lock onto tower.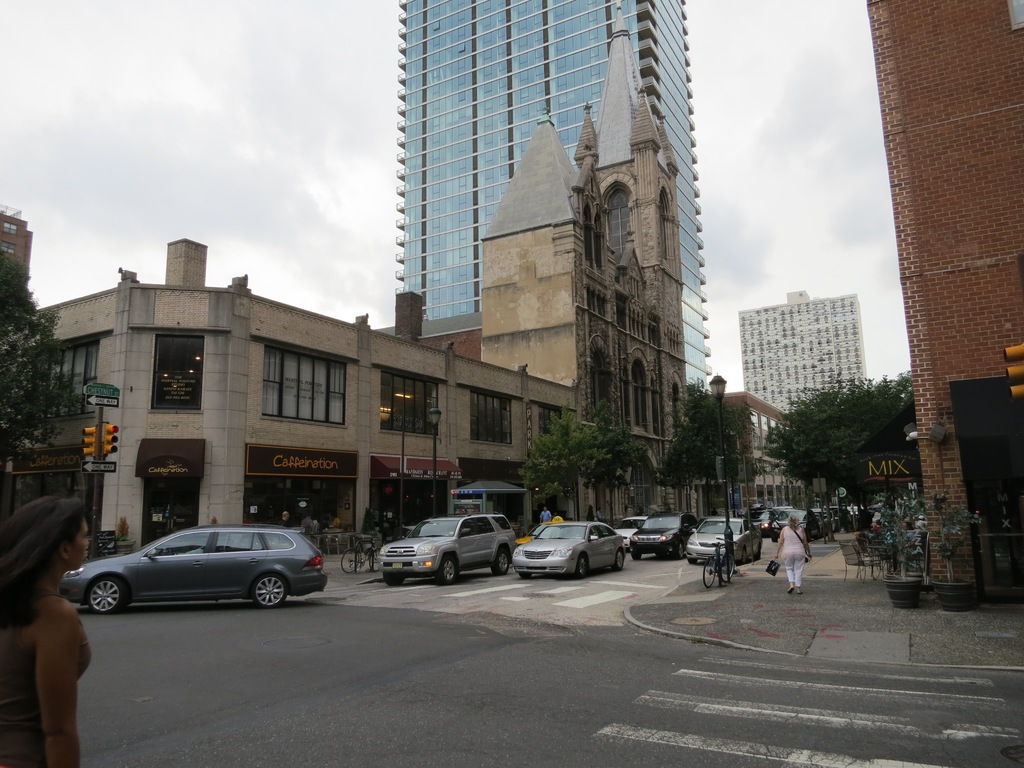
Locked: l=872, t=1, r=1023, b=607.
